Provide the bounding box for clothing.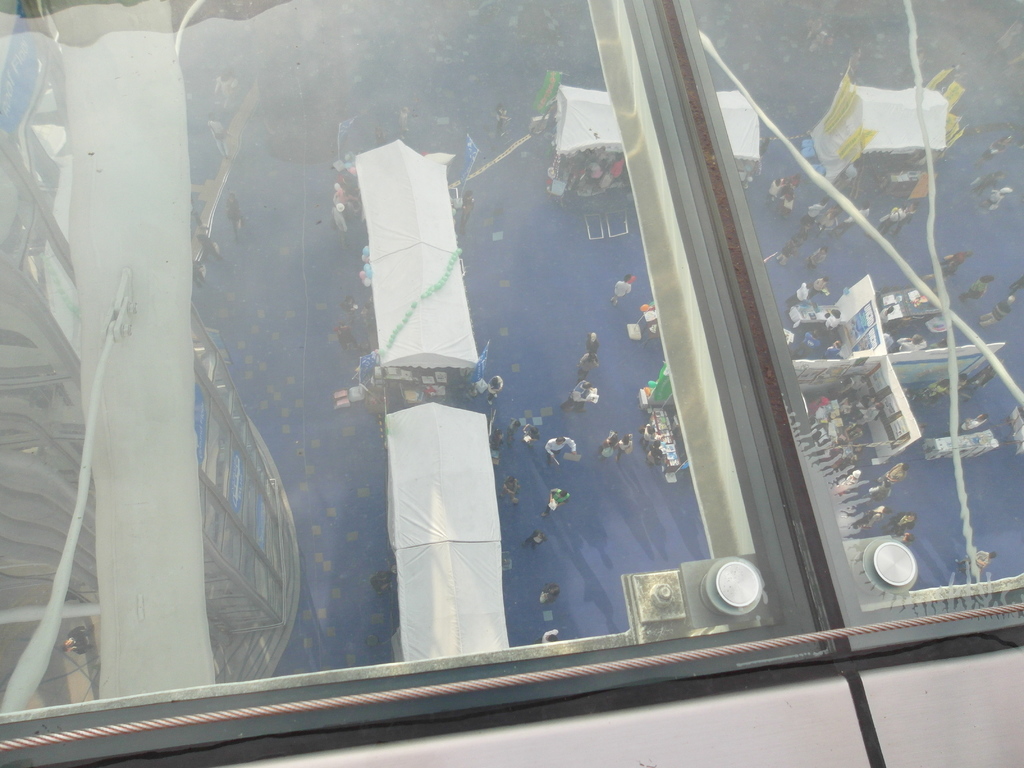
(823, 316, 838, 333).
